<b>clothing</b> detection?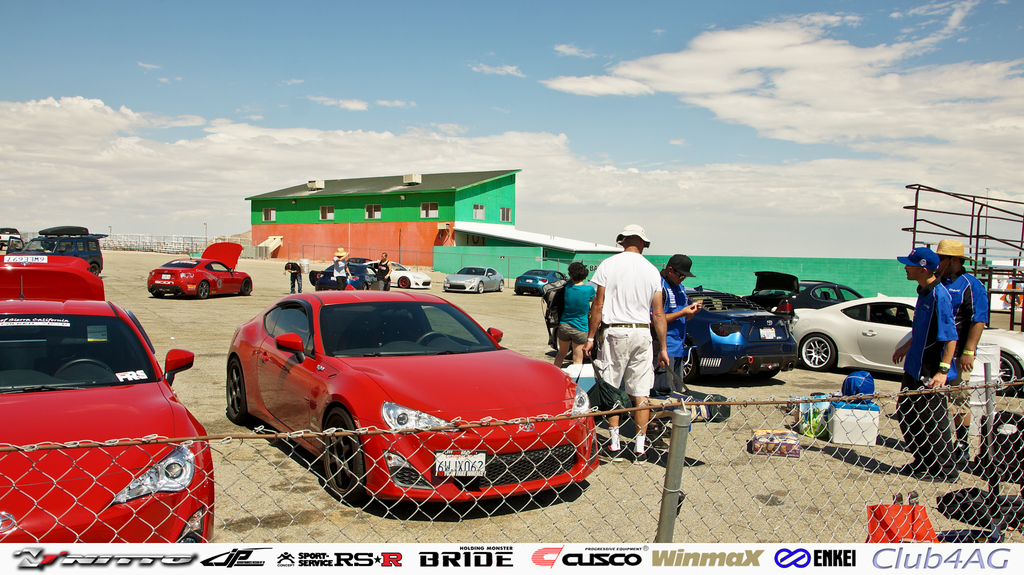
x1=594 y1=323 x2=653 y2=404
